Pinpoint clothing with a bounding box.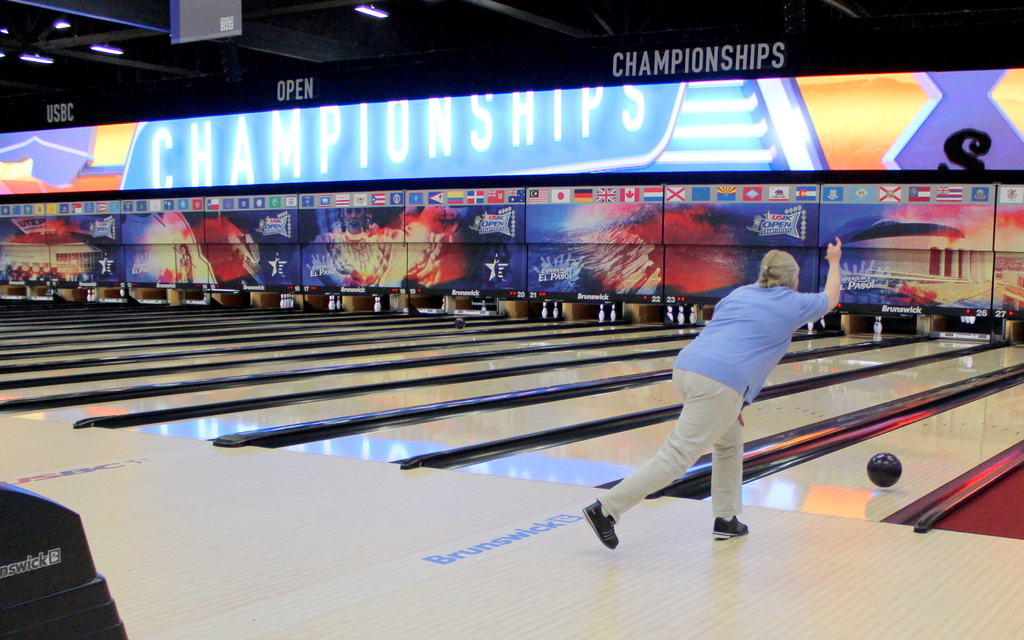
[583,279,829,539].
